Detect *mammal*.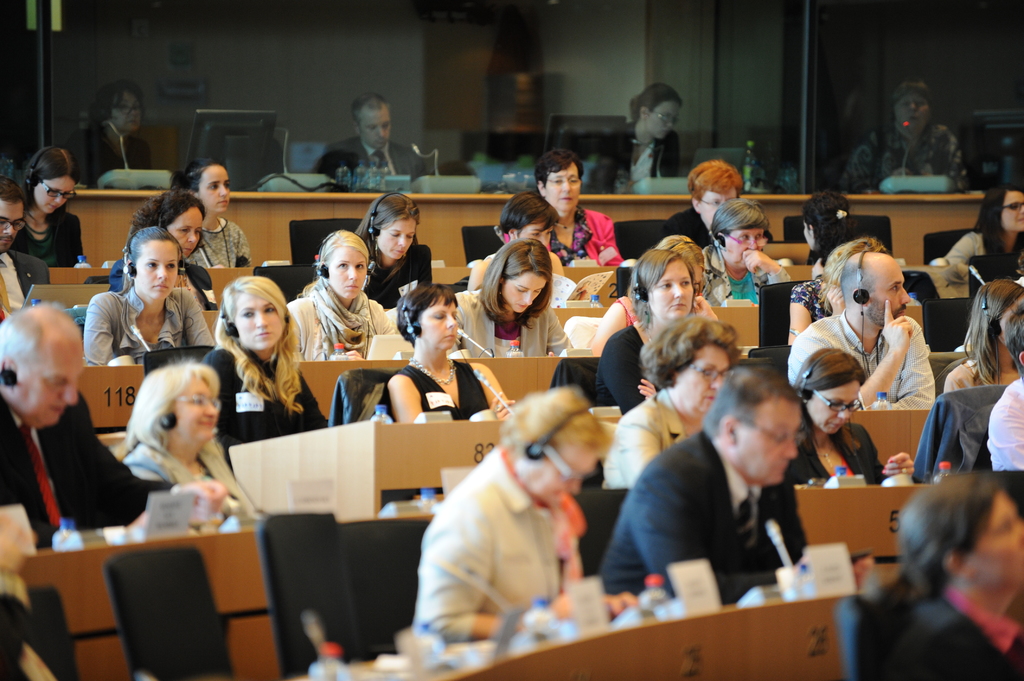
Detected at crop(116, 357, 262, 526).
